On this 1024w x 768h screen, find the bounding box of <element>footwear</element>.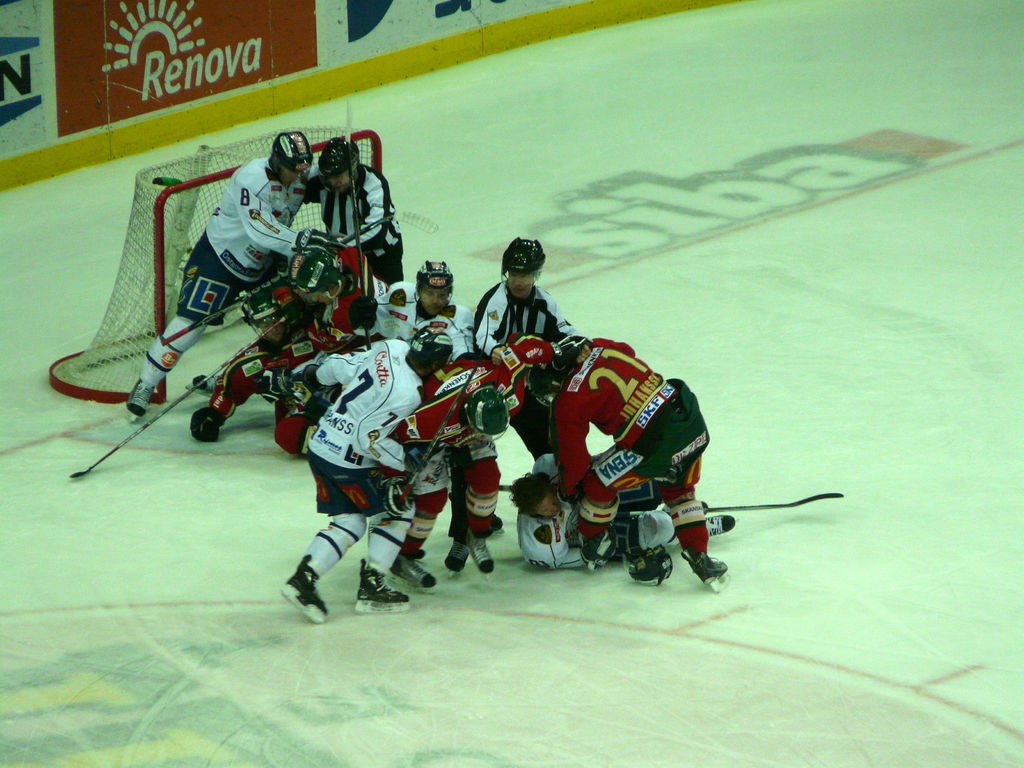
Bounding box: 678 552 730 582.
